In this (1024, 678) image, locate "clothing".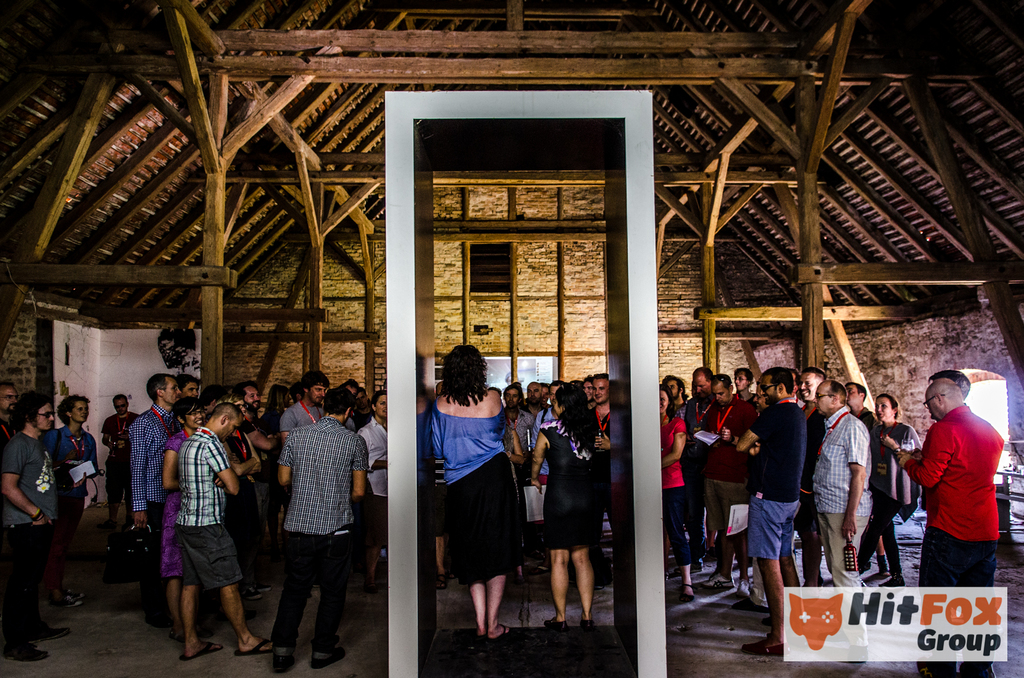
Bounding box: (x1=277, y1=402, x2=321, y2=436).
